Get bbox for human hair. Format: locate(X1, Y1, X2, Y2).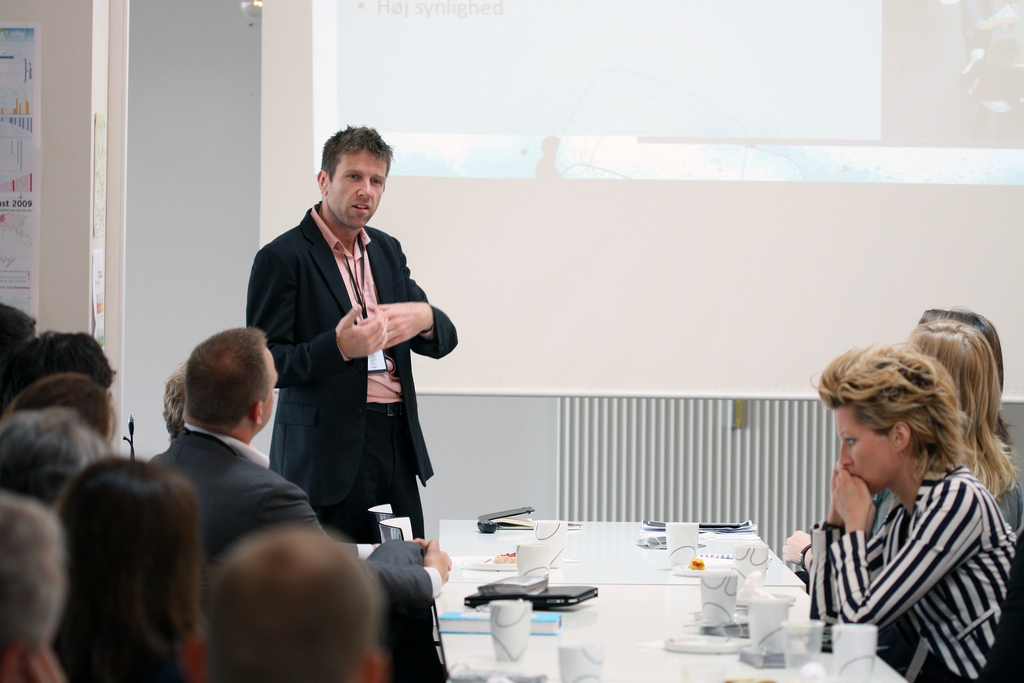
locate(320, 123, 392, 181).
